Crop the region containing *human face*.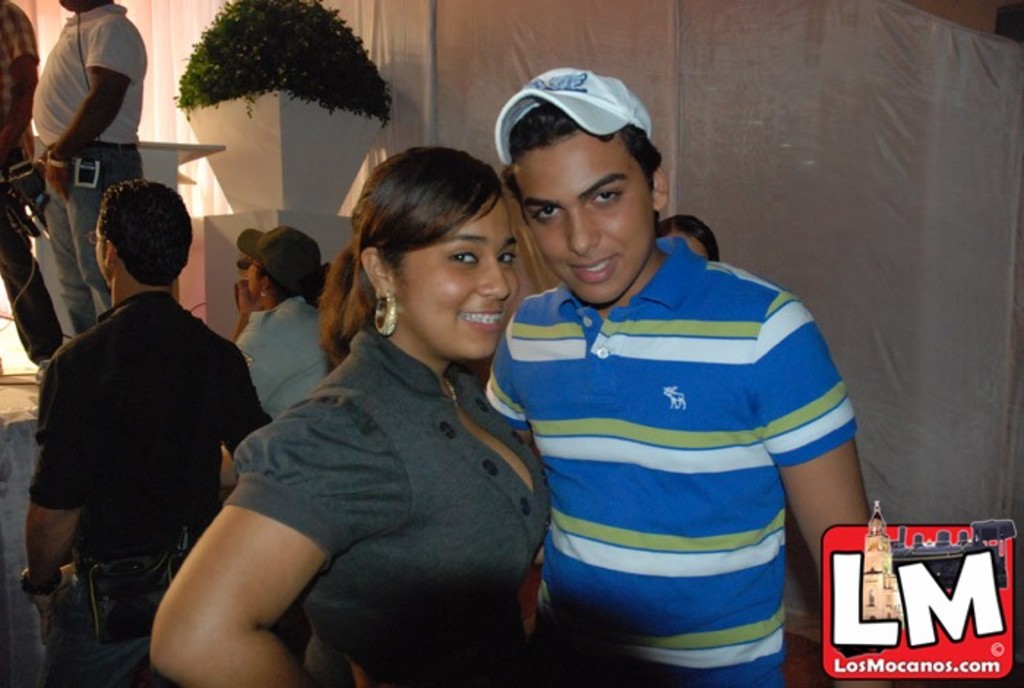
Crop region: select_region(246, 259, 263, 297).
